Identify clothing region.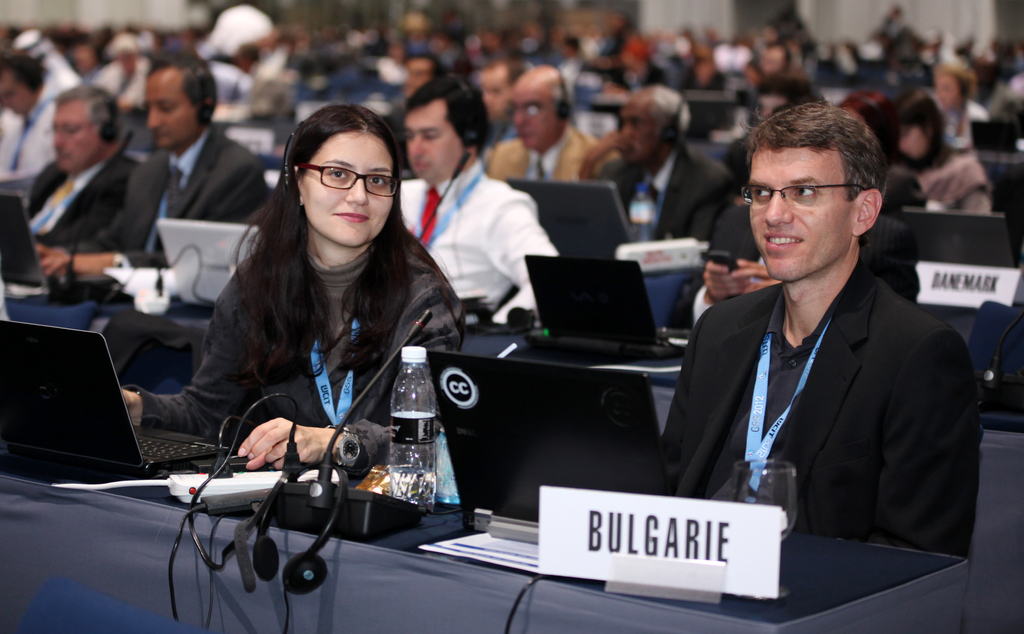
Region: bbox=(129, 181, 495, 505).
